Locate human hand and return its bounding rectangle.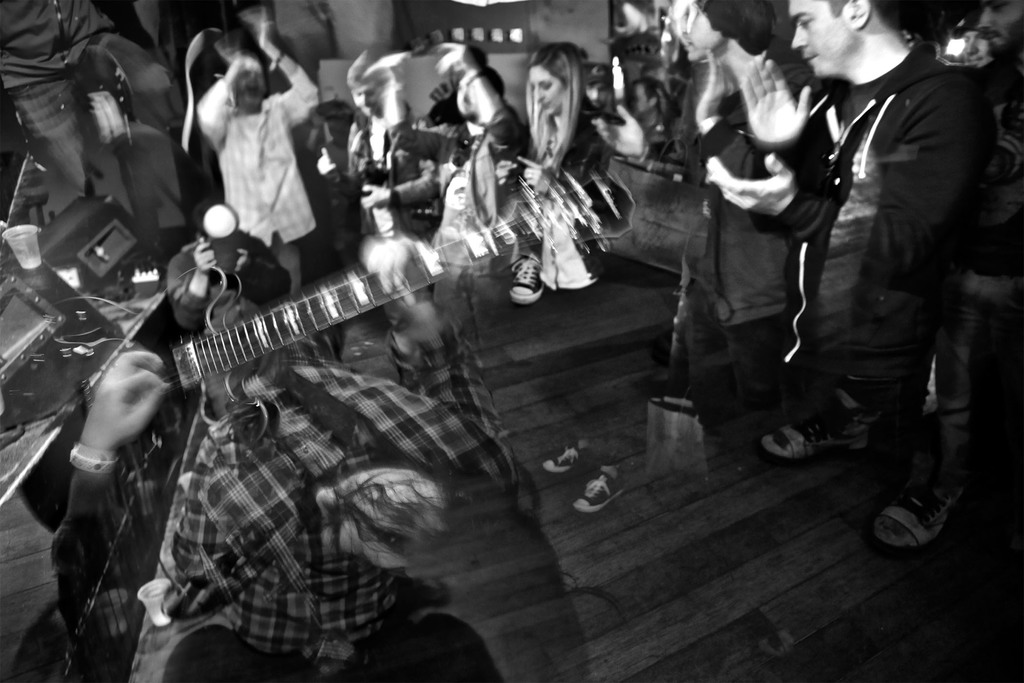
[x1=316, y1=148, x2=335, y2=176].
